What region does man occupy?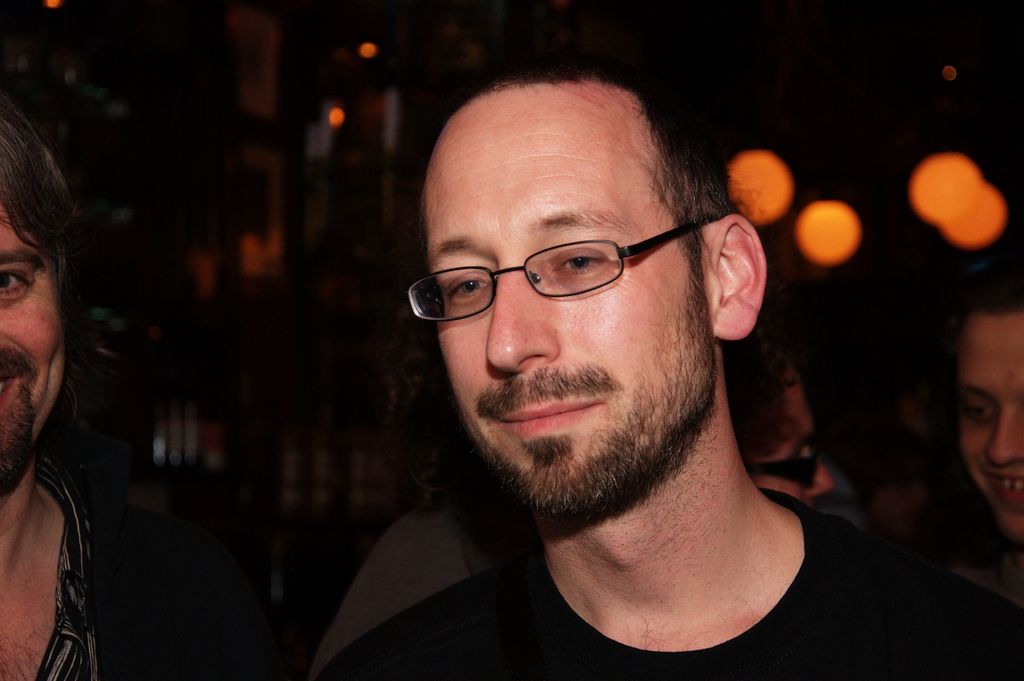
region(0, 84, 152, 680).
